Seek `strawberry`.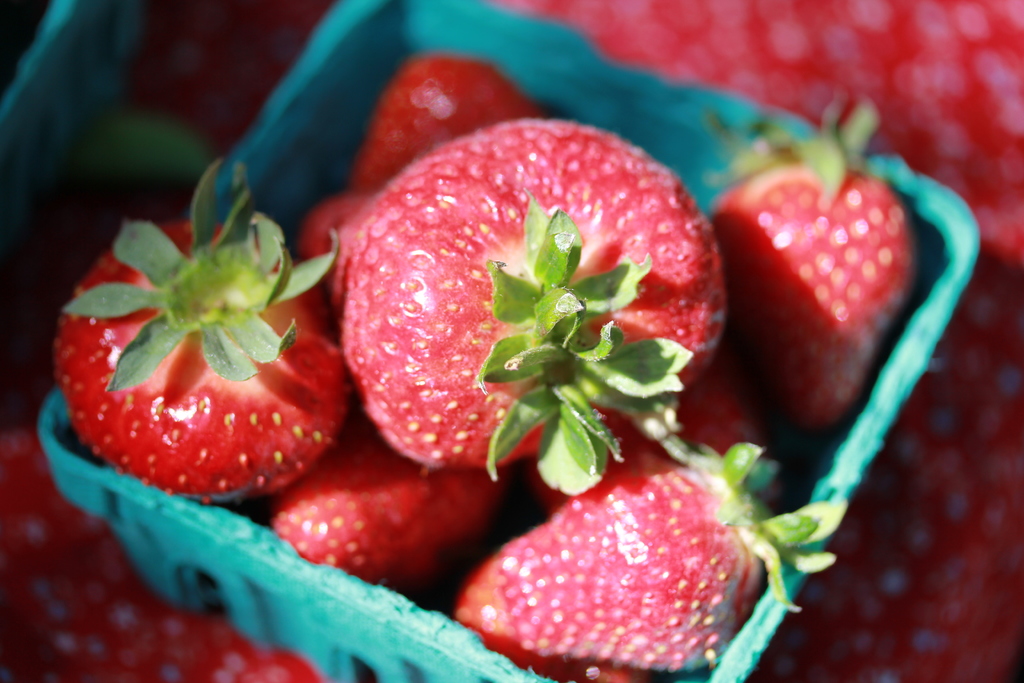
x1=51, y1=160, x2=339, y2=511.
